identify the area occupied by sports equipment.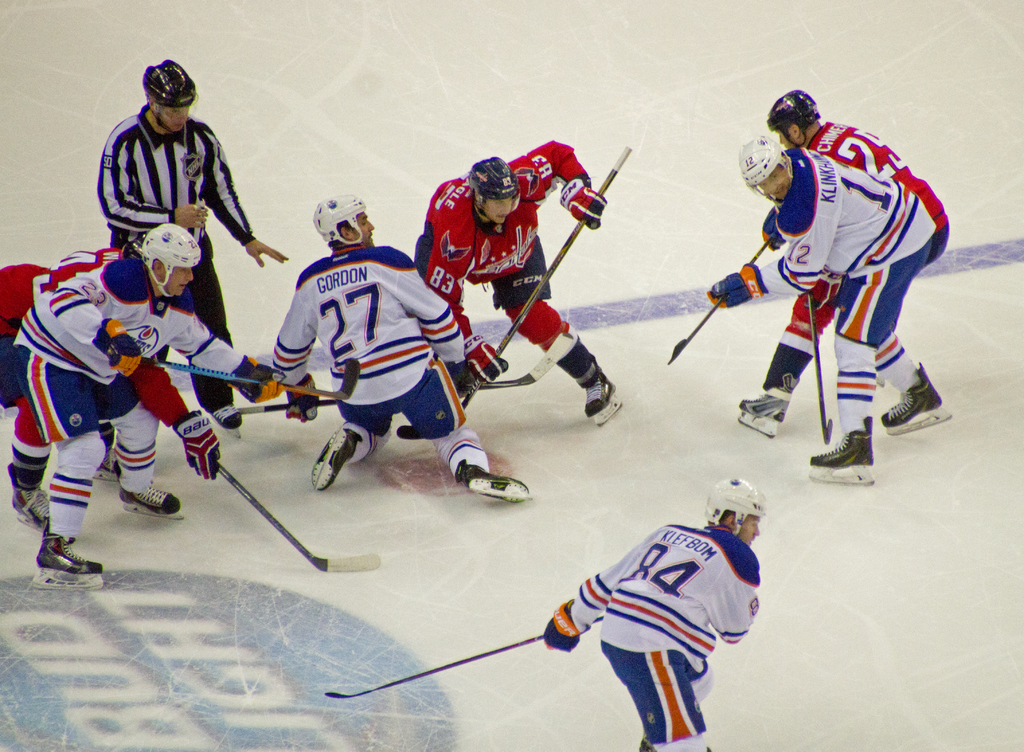
Area: rect(538, 601, 580, 654).
